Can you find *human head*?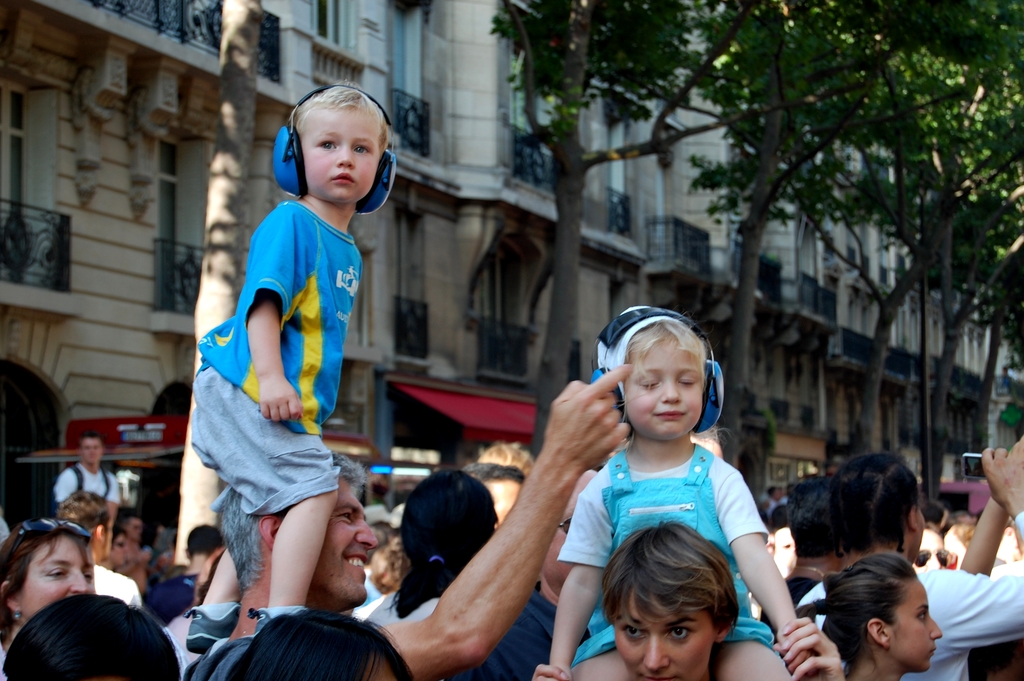
Yes, bounding box: detection(394, 469, 499, 574).
